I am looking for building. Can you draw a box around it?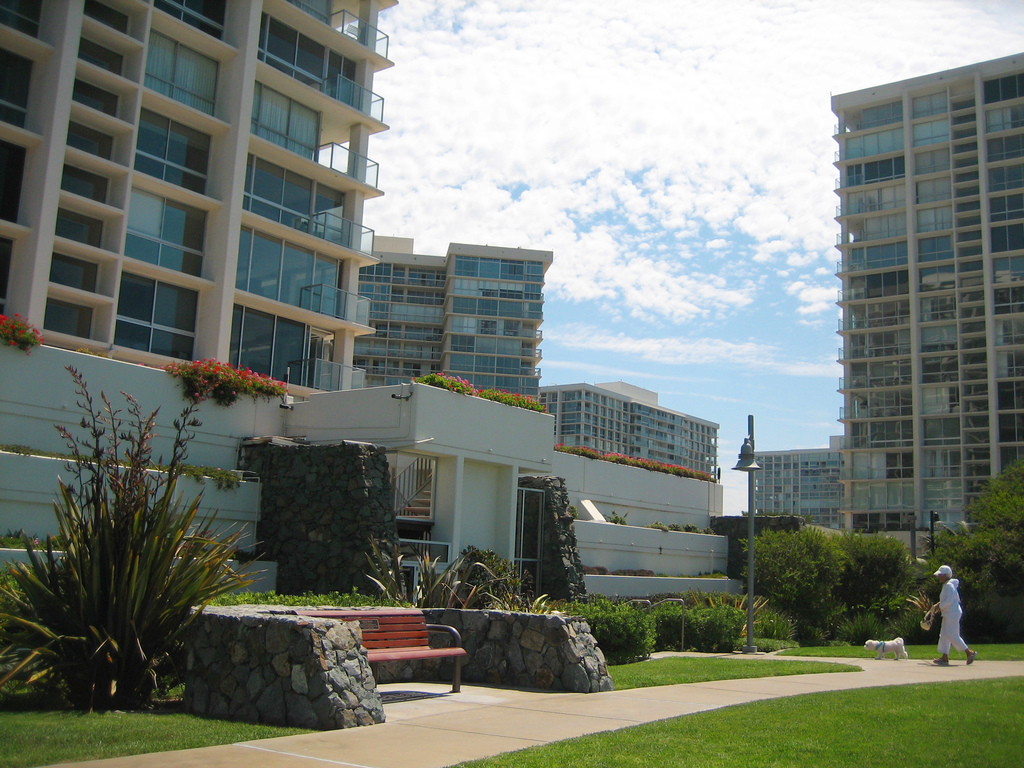
Sure, the bounding box is detection(832, 54, 1023, 559).
